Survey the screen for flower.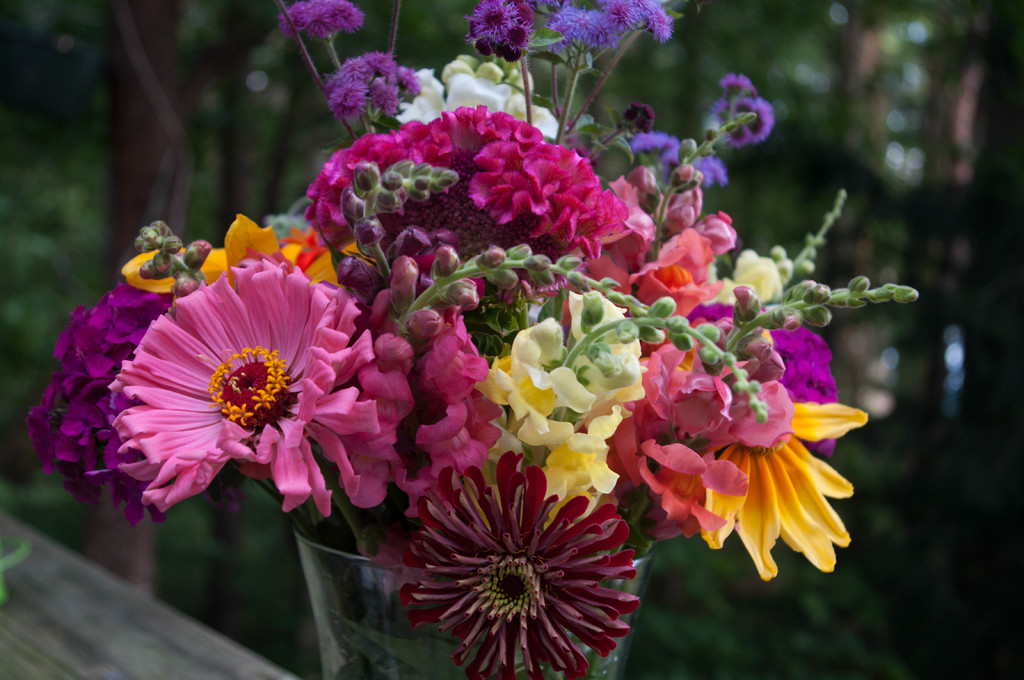
Survey found: <bbox>397, 450, 635, 679</bbox>.
